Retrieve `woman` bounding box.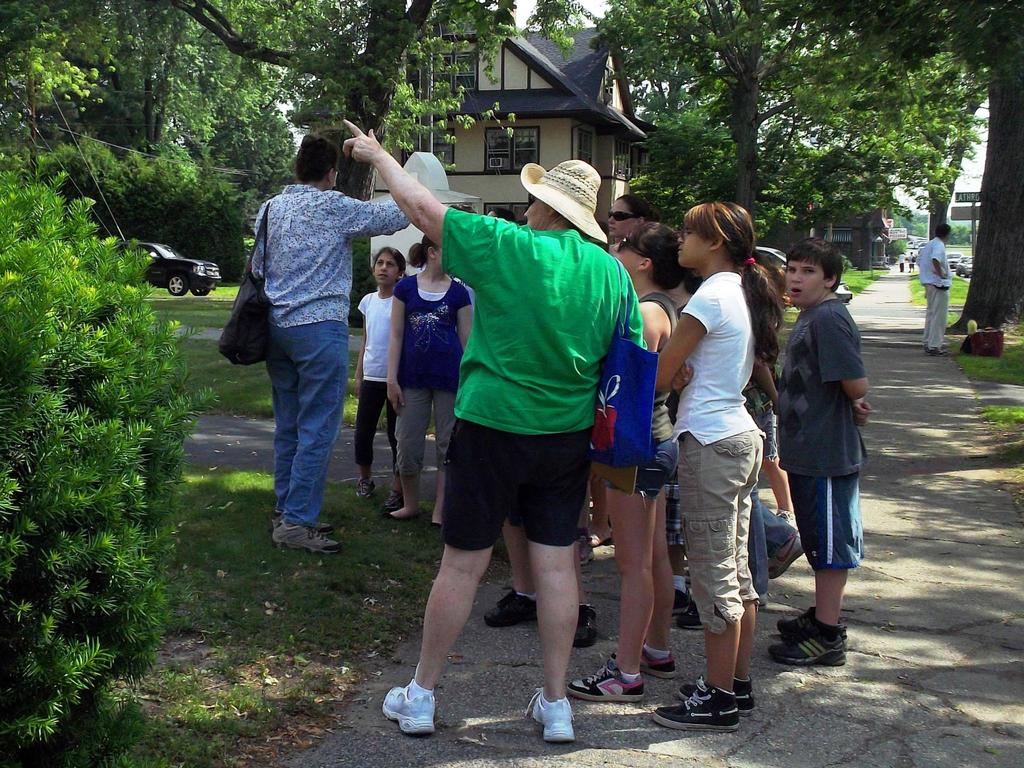
Bounding box: Rect(250, 134, 417, 552).
